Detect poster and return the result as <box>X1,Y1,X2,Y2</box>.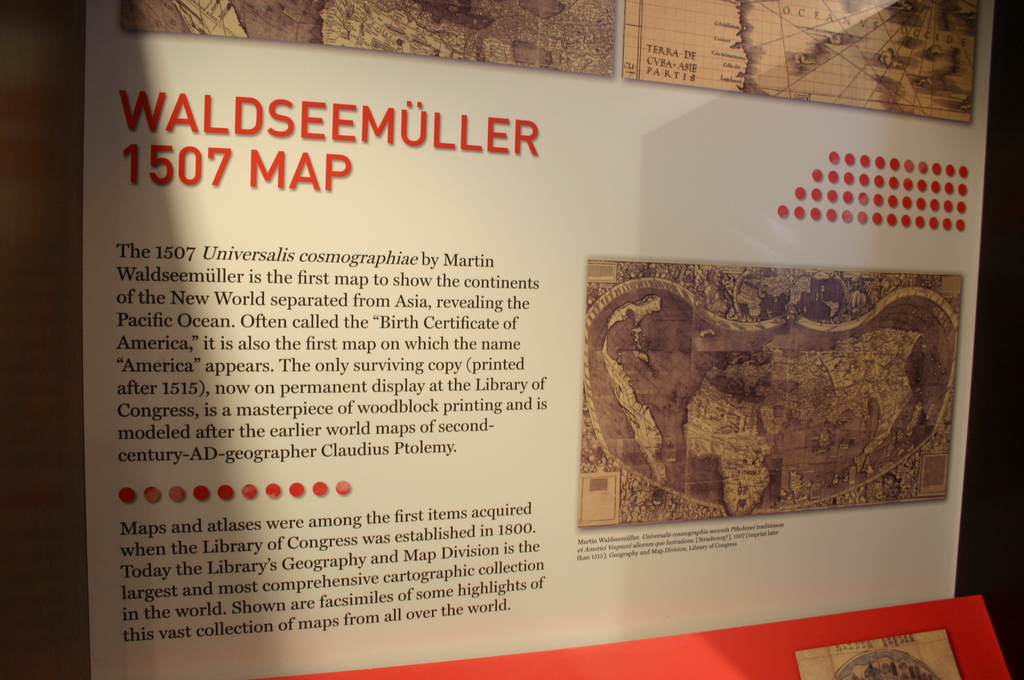
<box>295,590,1016,679</box>.
